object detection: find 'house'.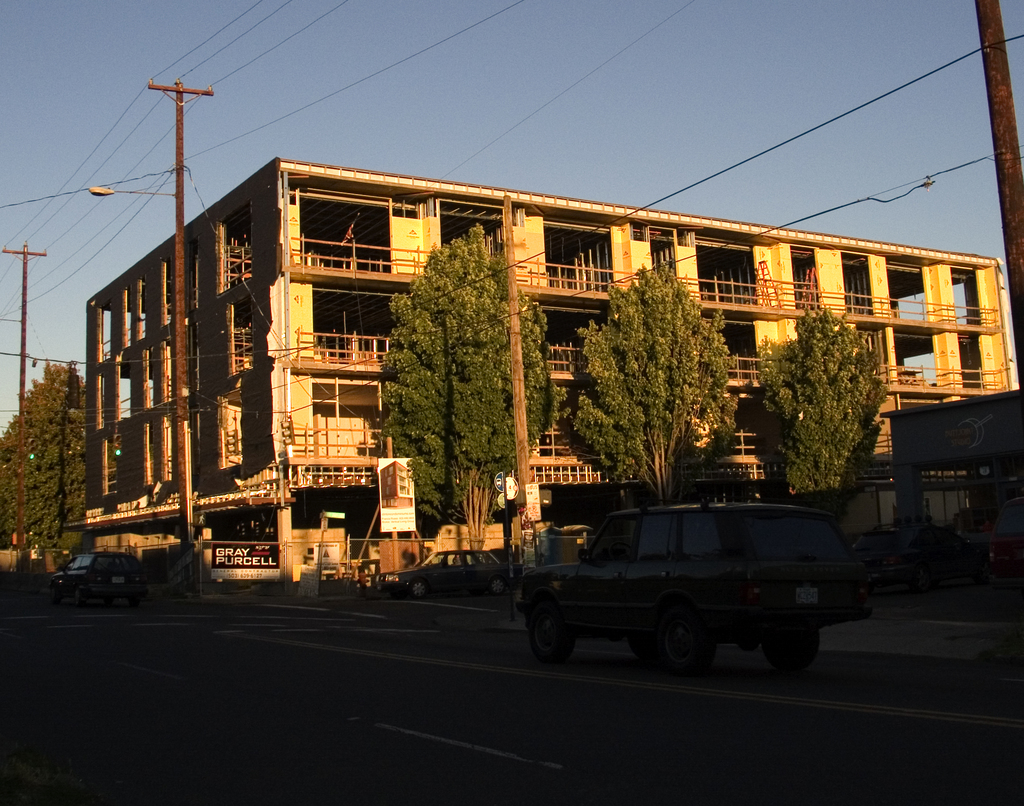
x1=79, y1=157, x2=1023, y2=595.
